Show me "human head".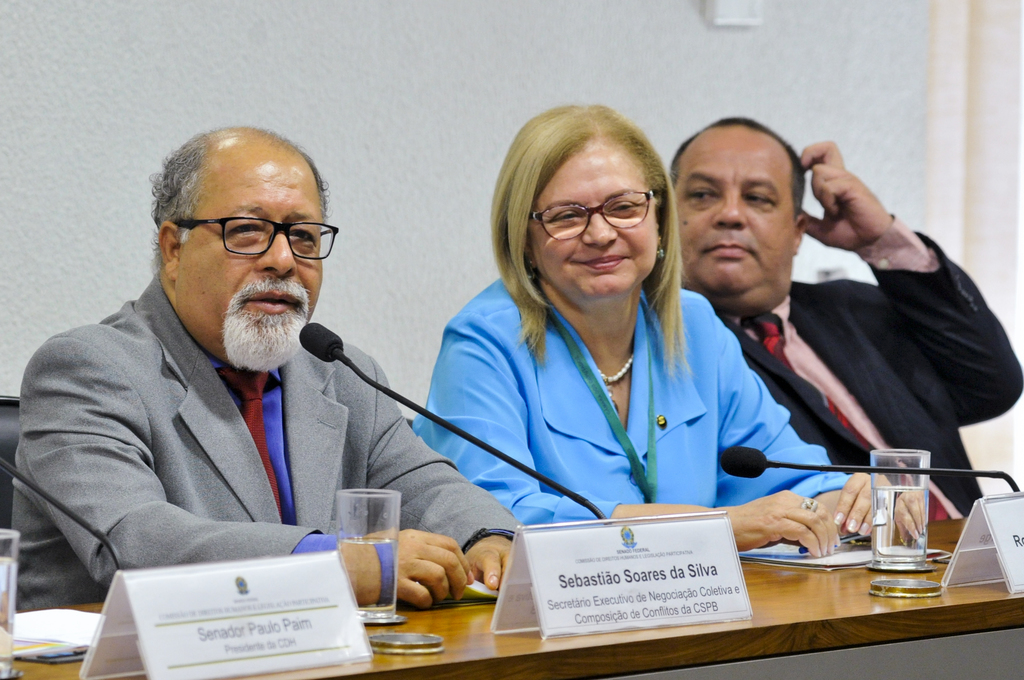
"human head" is here: <bbox>148, 118, 320, 375</bbox>.
